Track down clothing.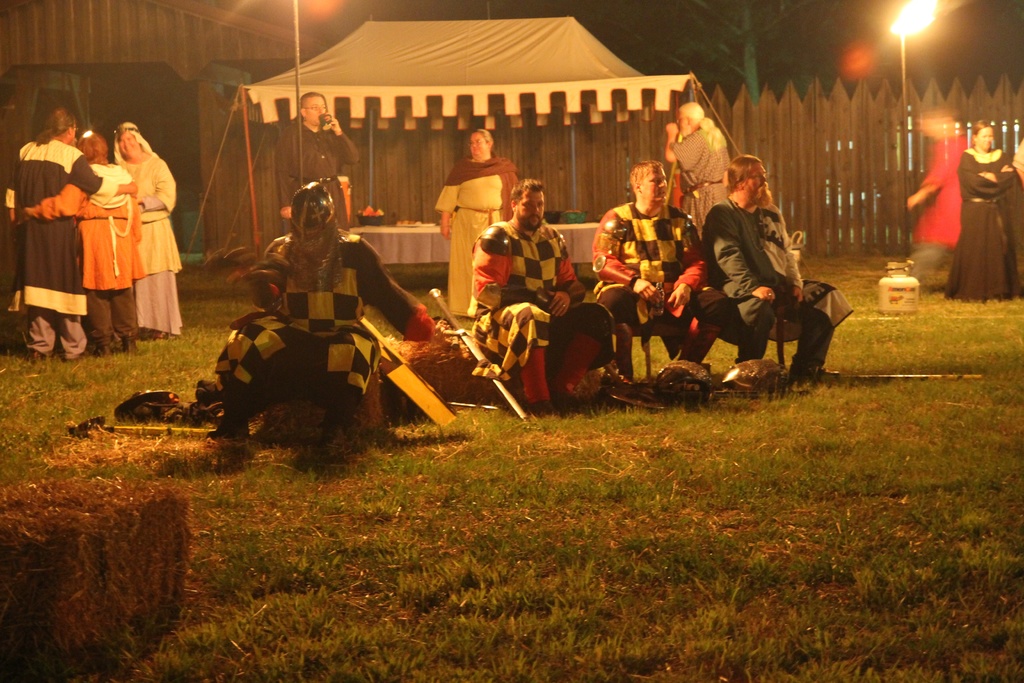
Tracked to region(943, 149, 1023, 303).
